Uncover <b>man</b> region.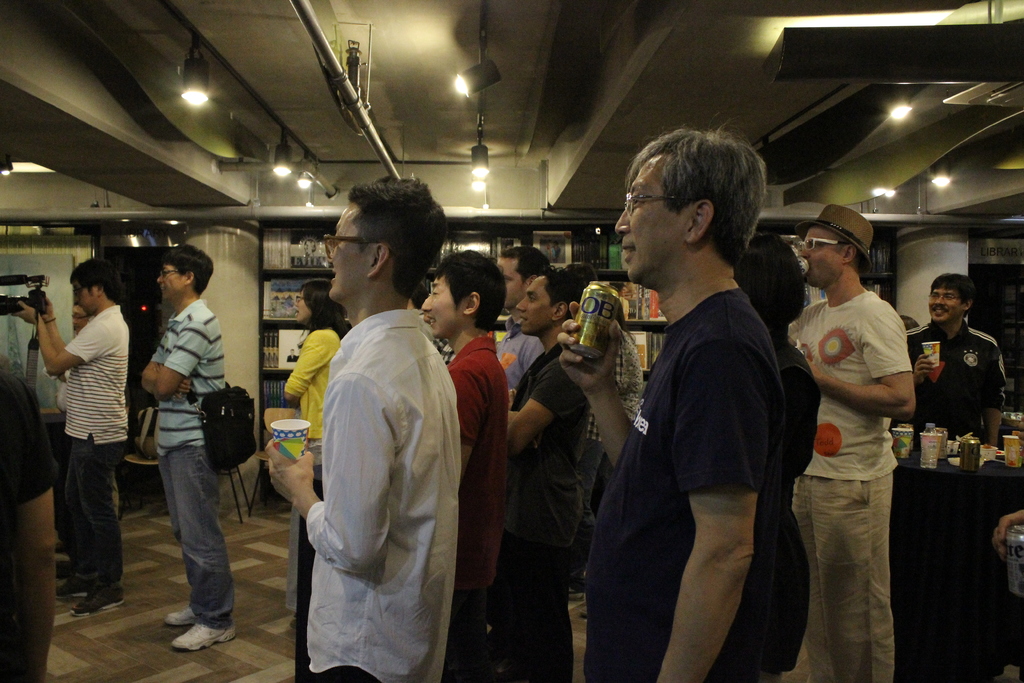
Uncovered: 782 186 928 664.
